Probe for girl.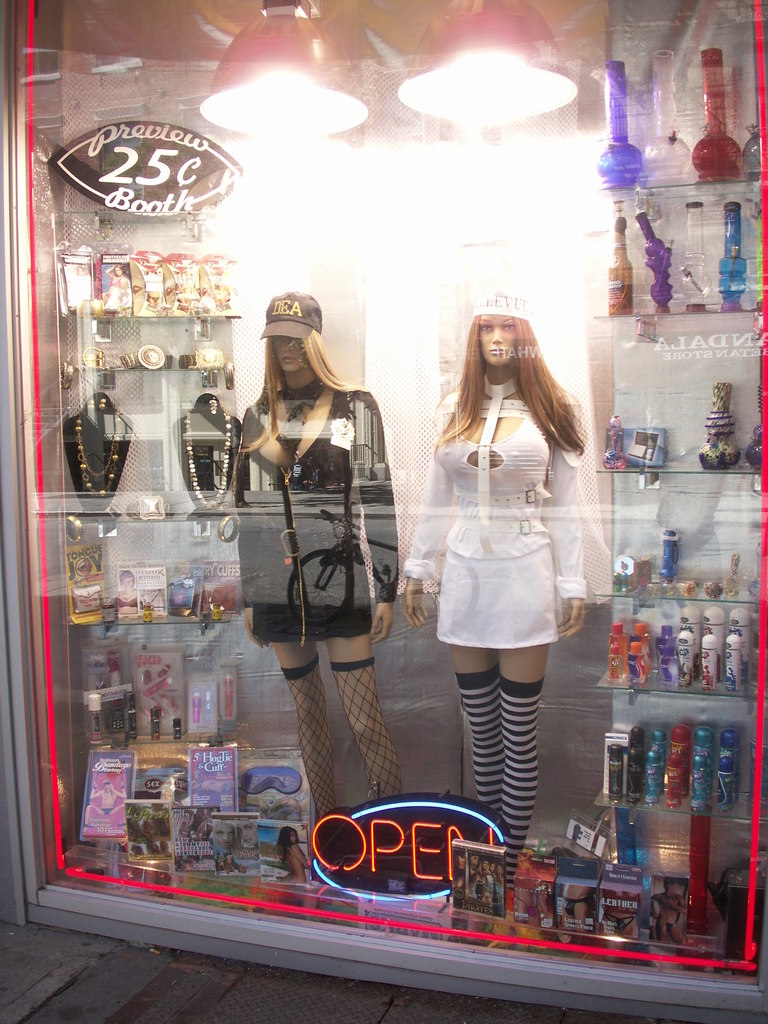
Probe result: <bbox>234, 288, 392, 816</bbox>.
